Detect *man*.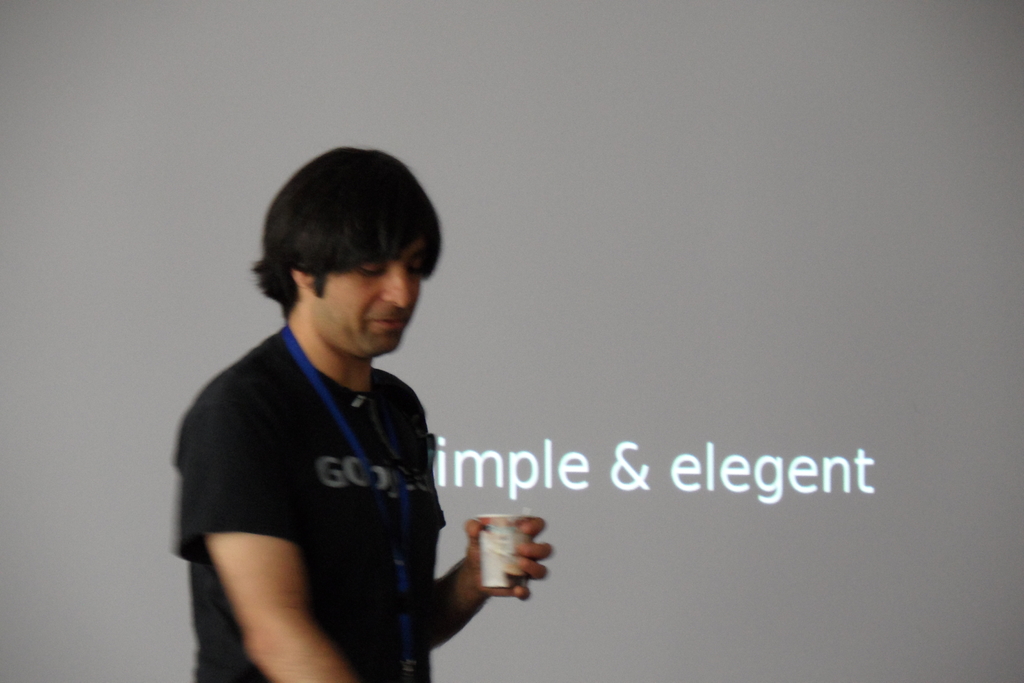
Detected at locate(177, 140, 518, 679).
